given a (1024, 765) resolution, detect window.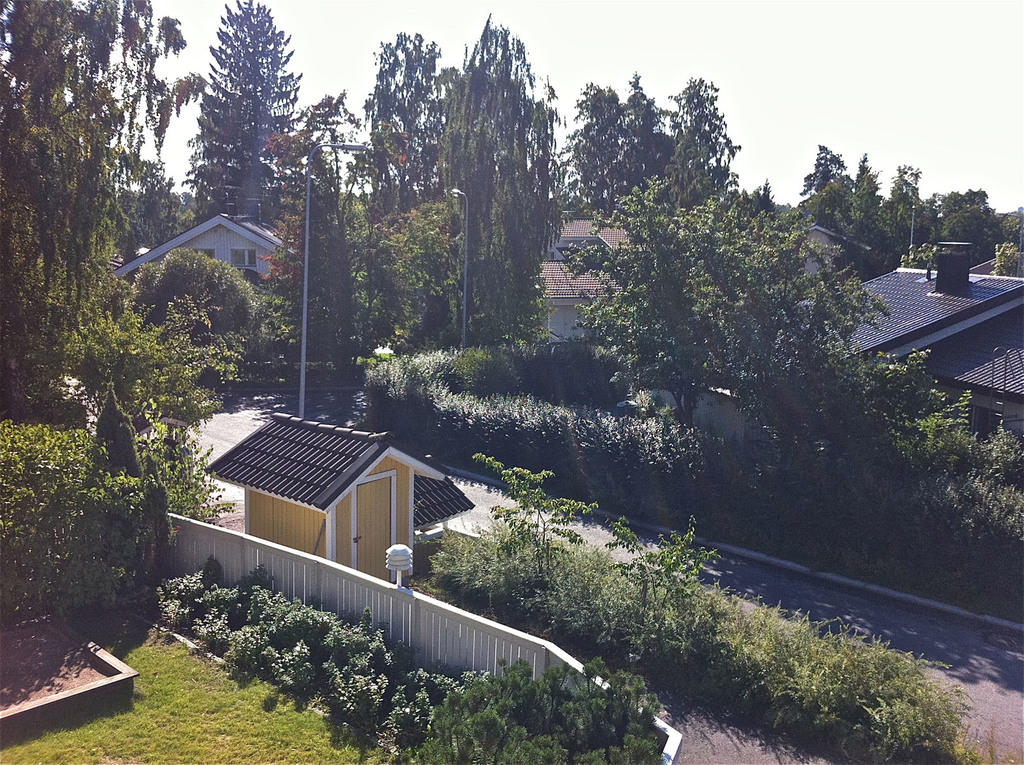
[232,250,258,266].
